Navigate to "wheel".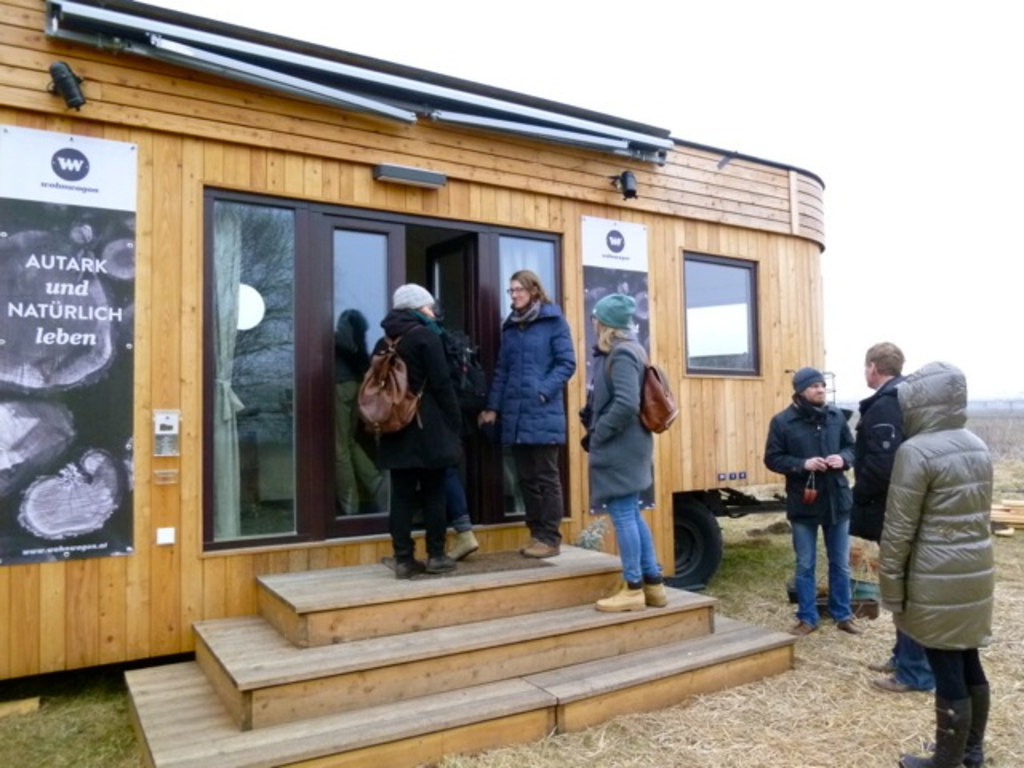
Navigation target: x1=672, y1=506, x2=736, y2=595.
